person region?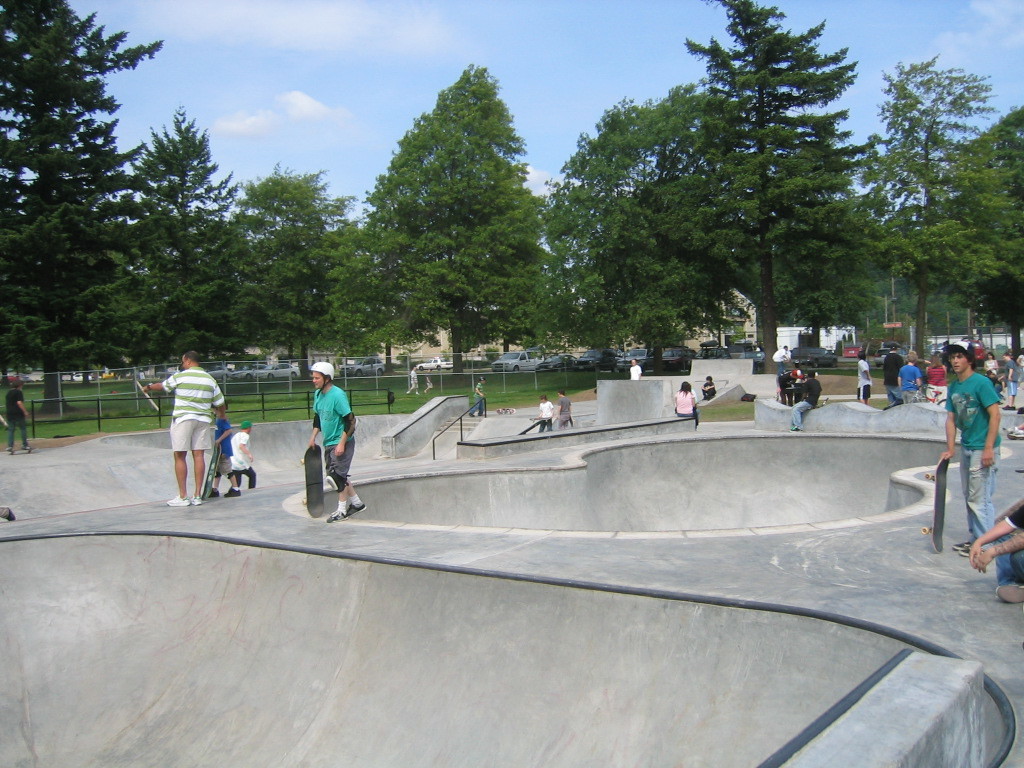
x1=750 y1=343 x2=768 y2=374
